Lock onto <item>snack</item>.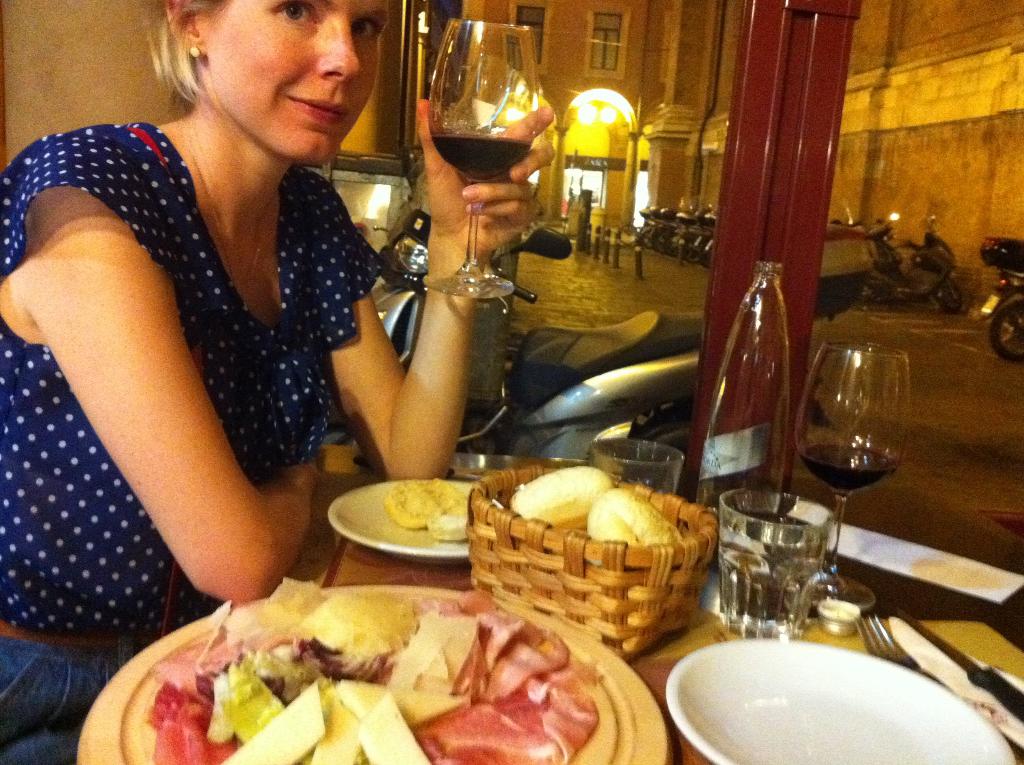
Locked: <region>134, 602, 538, 764</region>.
